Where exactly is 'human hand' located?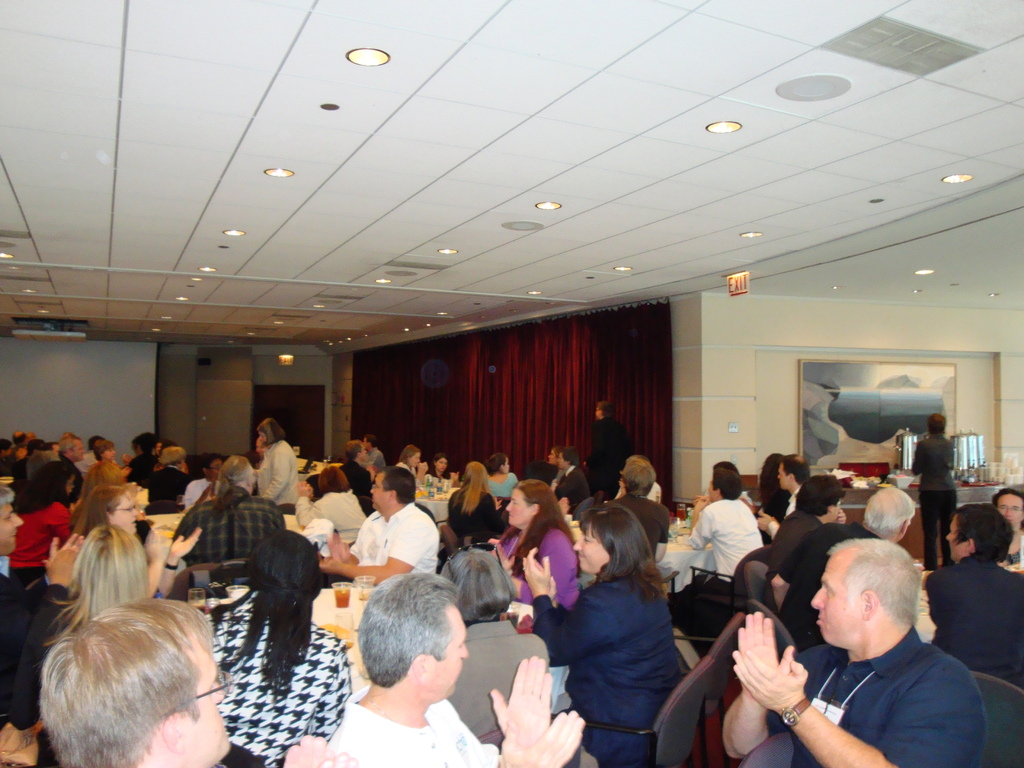
Its bounding box is box(694, 493, 710, 504).
